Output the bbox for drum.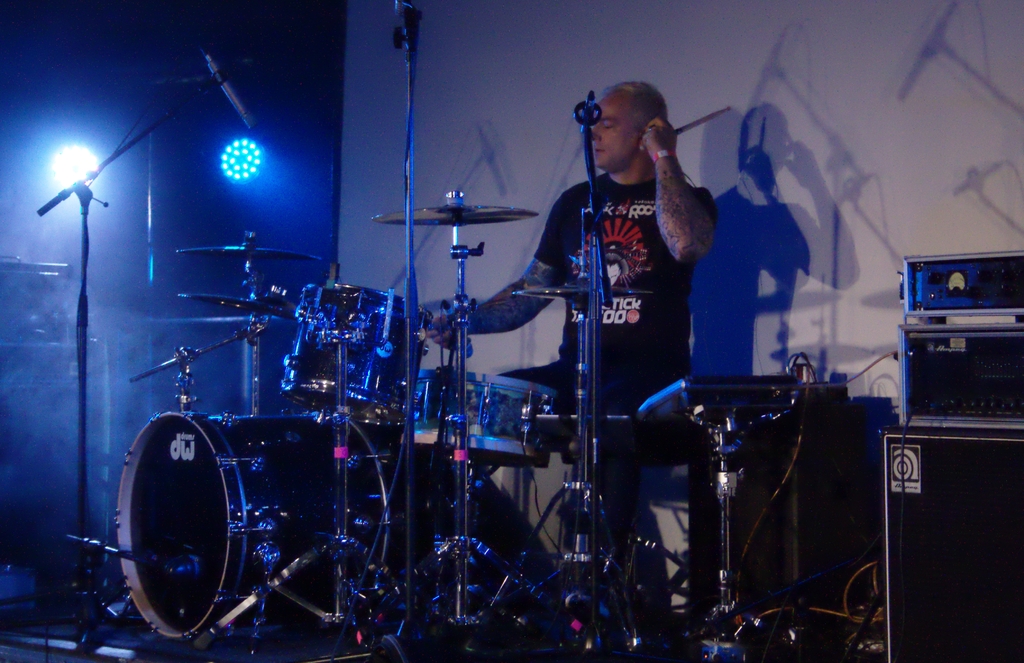
279/282/435/425.
